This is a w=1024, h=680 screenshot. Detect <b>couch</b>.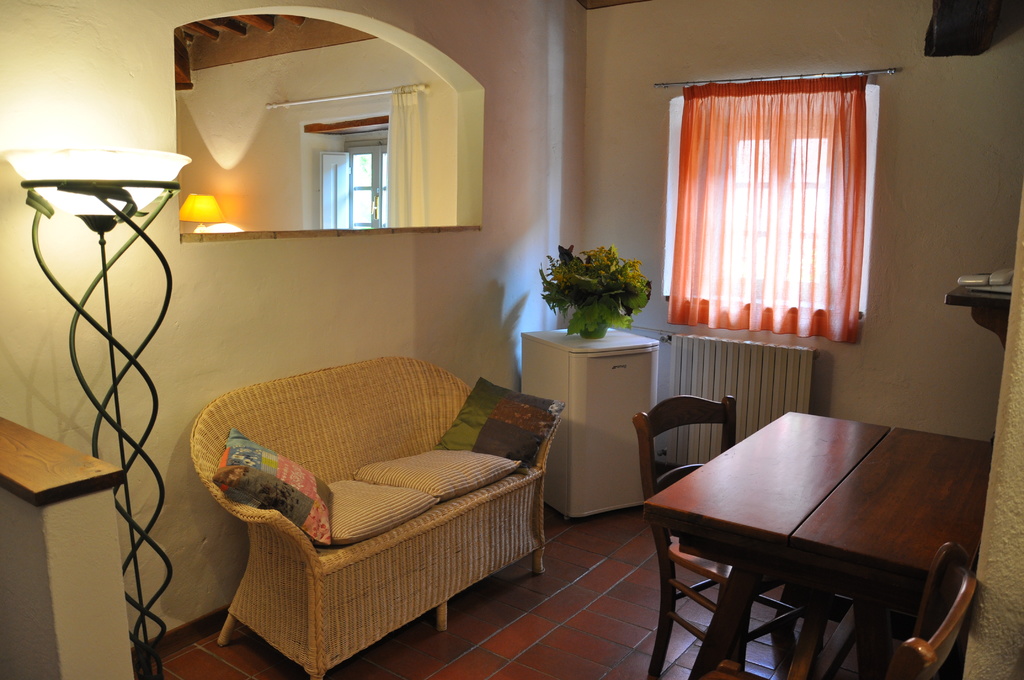
x1=160 y1=325 x2=581 y2=679.
